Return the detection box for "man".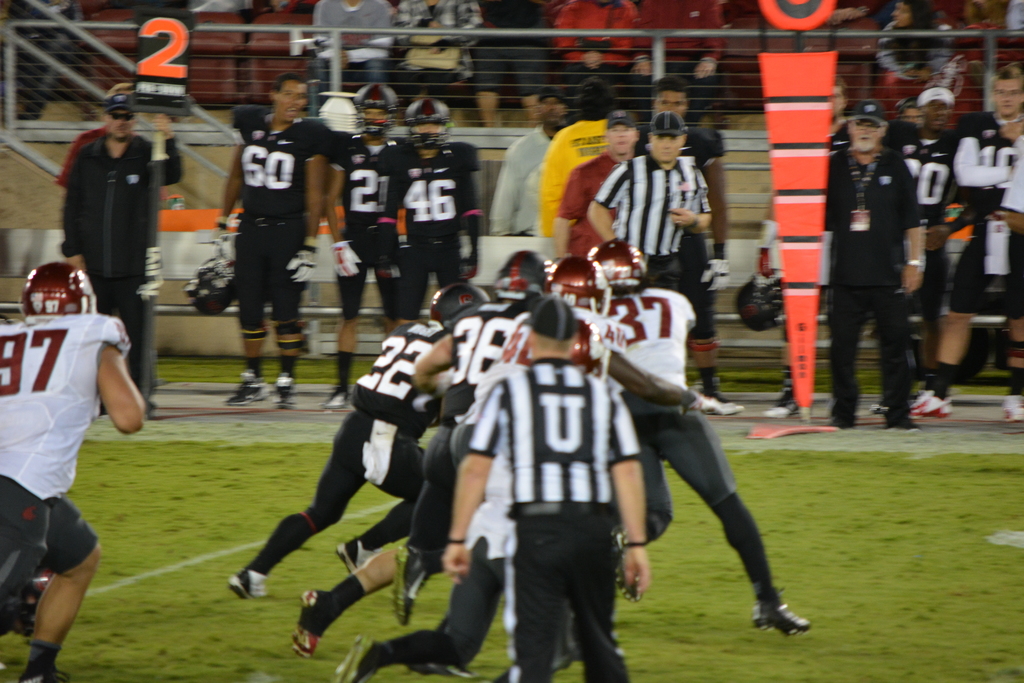
detection(52, 83, 139, 183).
